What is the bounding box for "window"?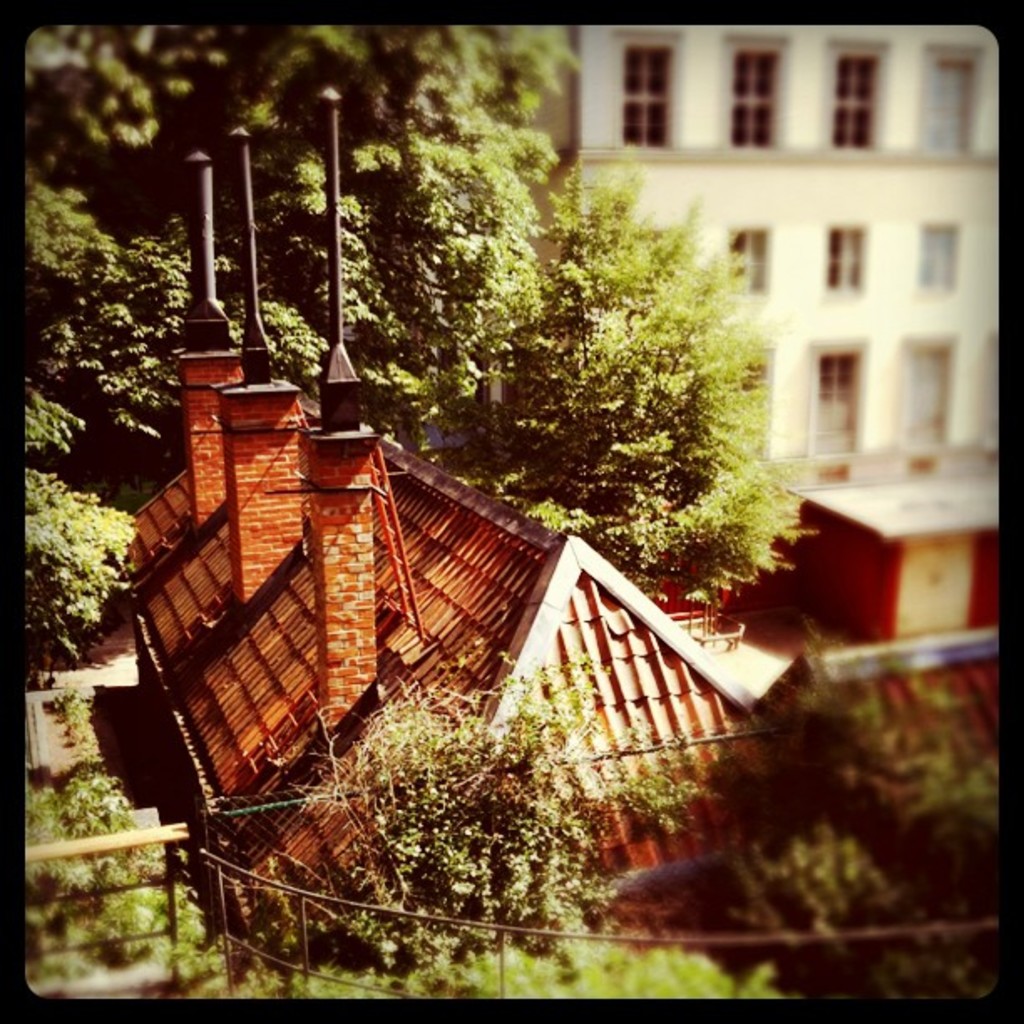
x1=910, y1=219, x2=957, y2=300.
